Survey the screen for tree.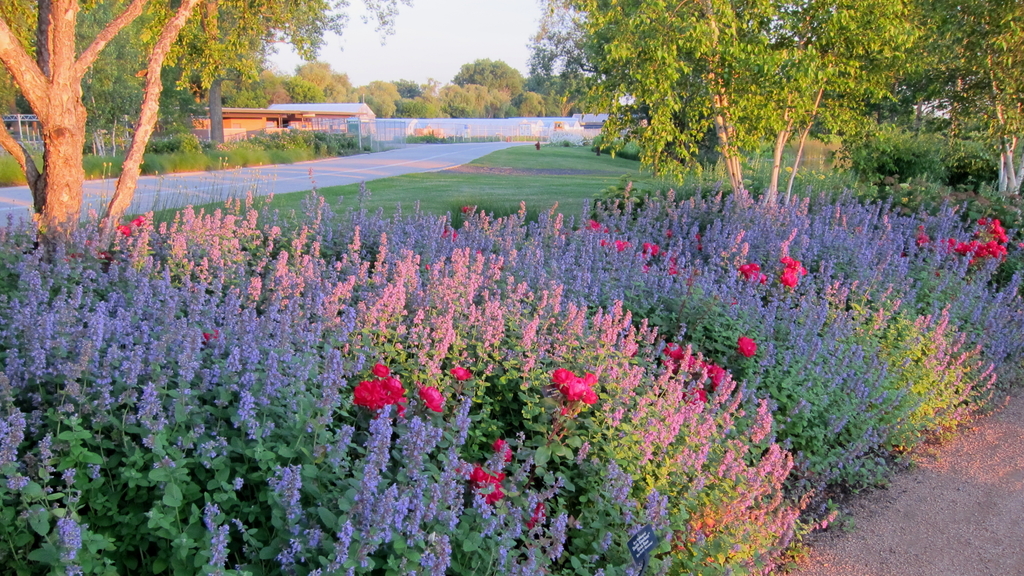
Survey found: 881, 0, 1023, 193.
